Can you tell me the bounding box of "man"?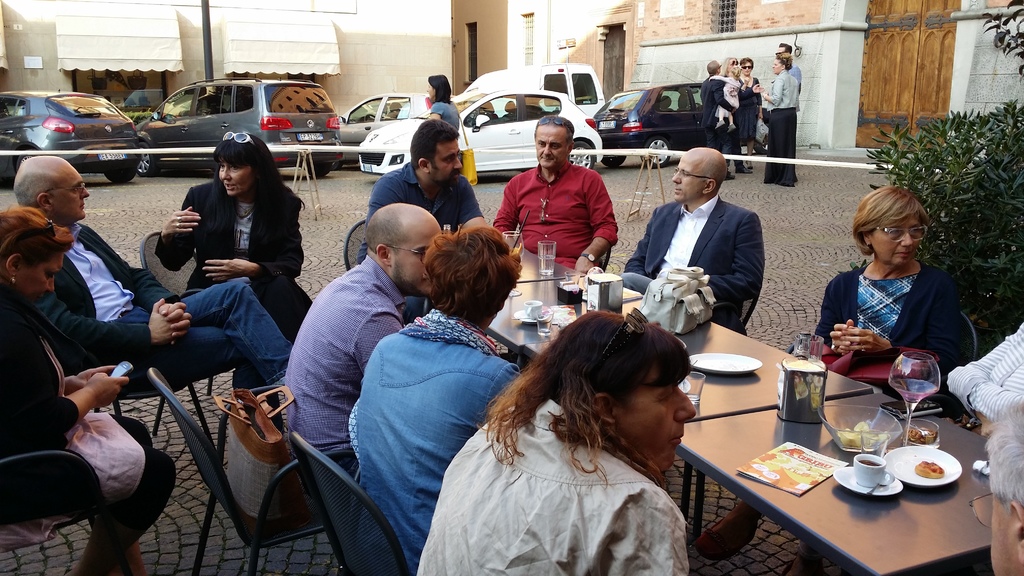
bbox(367, 118, 484, 323).
